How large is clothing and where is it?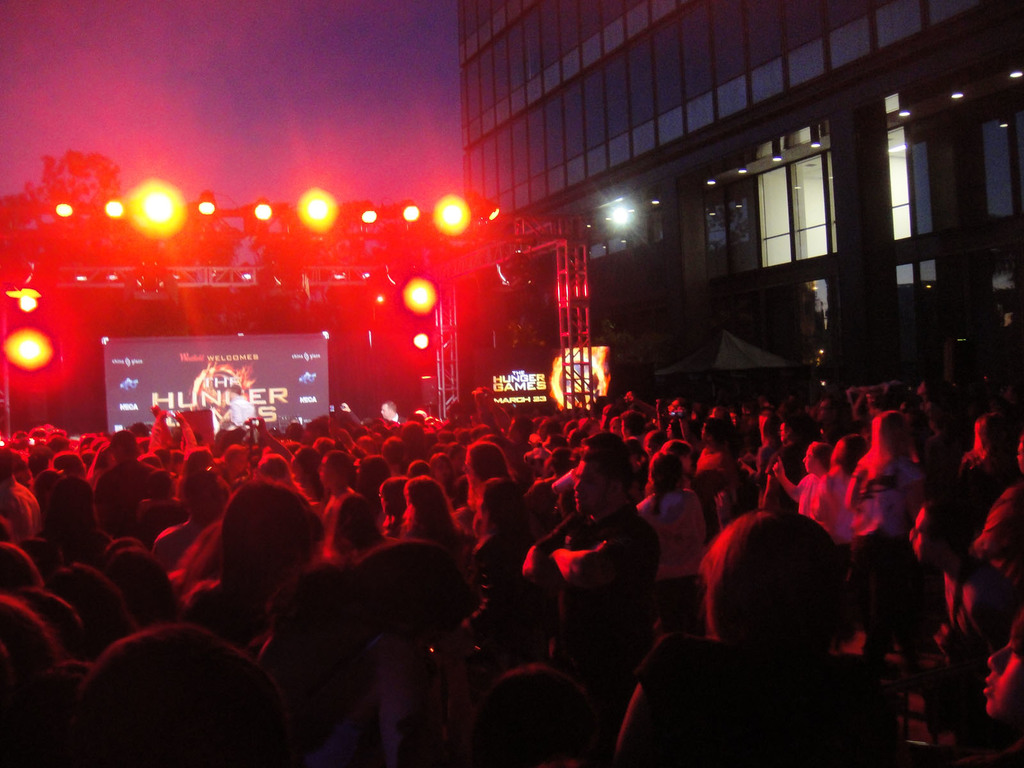
Bounding box: bbox=[842, 463, 923, 637].
